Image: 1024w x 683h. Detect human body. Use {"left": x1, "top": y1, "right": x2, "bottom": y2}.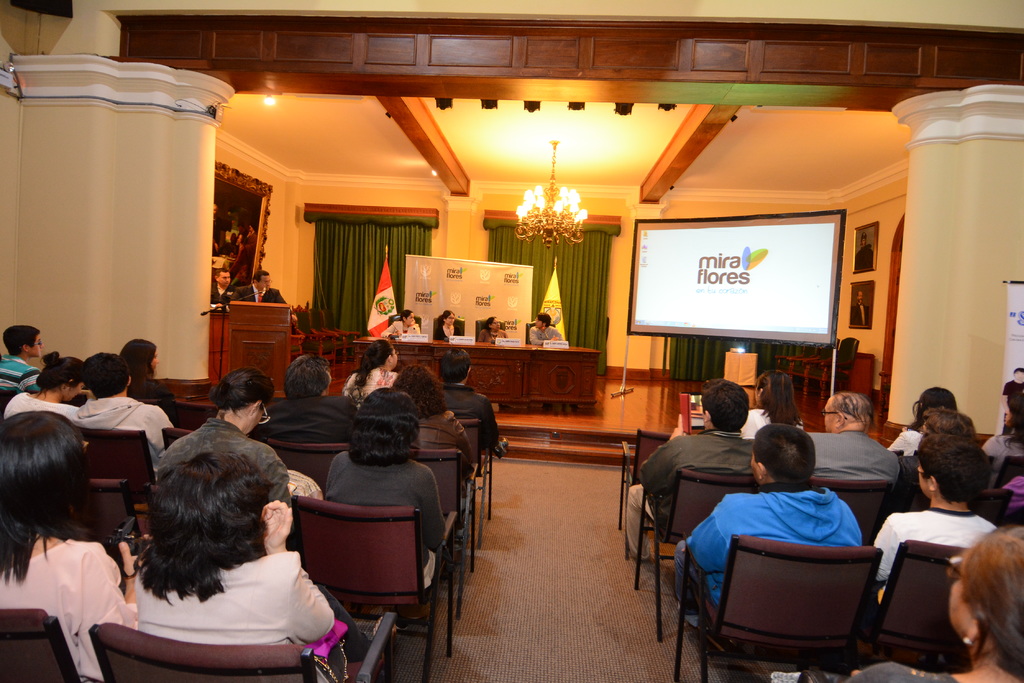
{"left": 79, "top": 360, "right": 171, "bottom": 446}.
